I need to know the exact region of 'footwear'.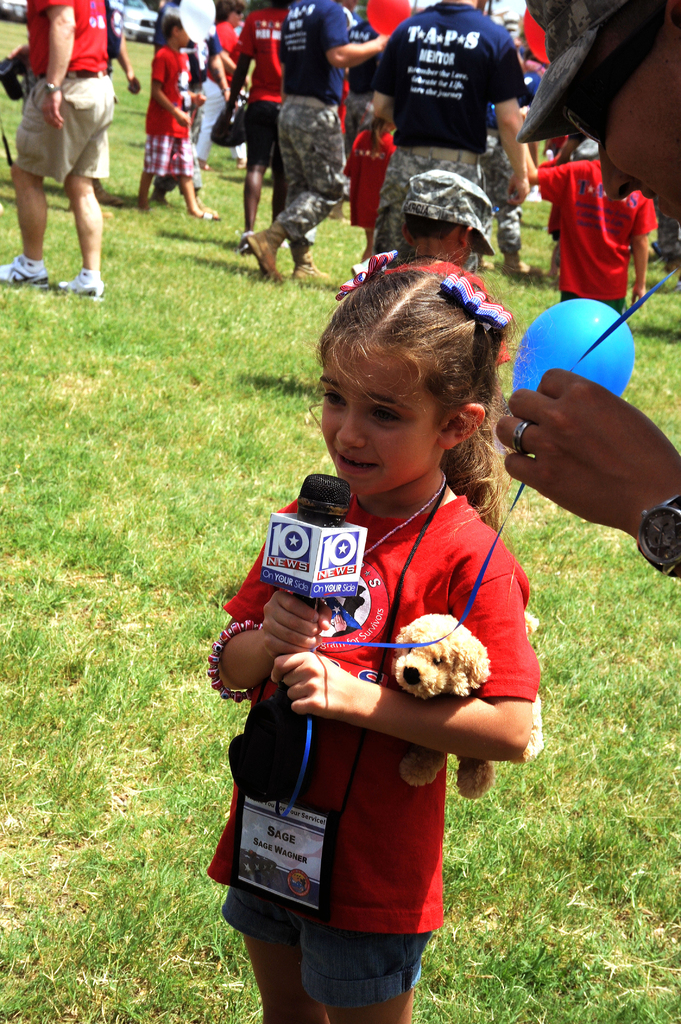
Region: (left=0, top=252, right=49, bottom=287).
